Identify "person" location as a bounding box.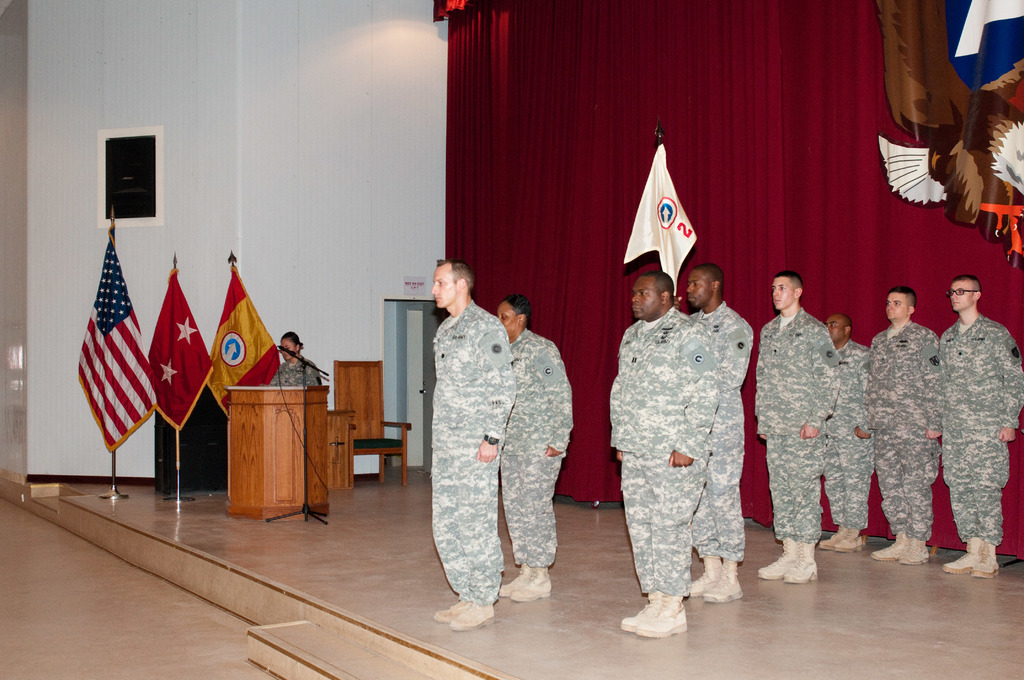
824, 310, 881, 554.
